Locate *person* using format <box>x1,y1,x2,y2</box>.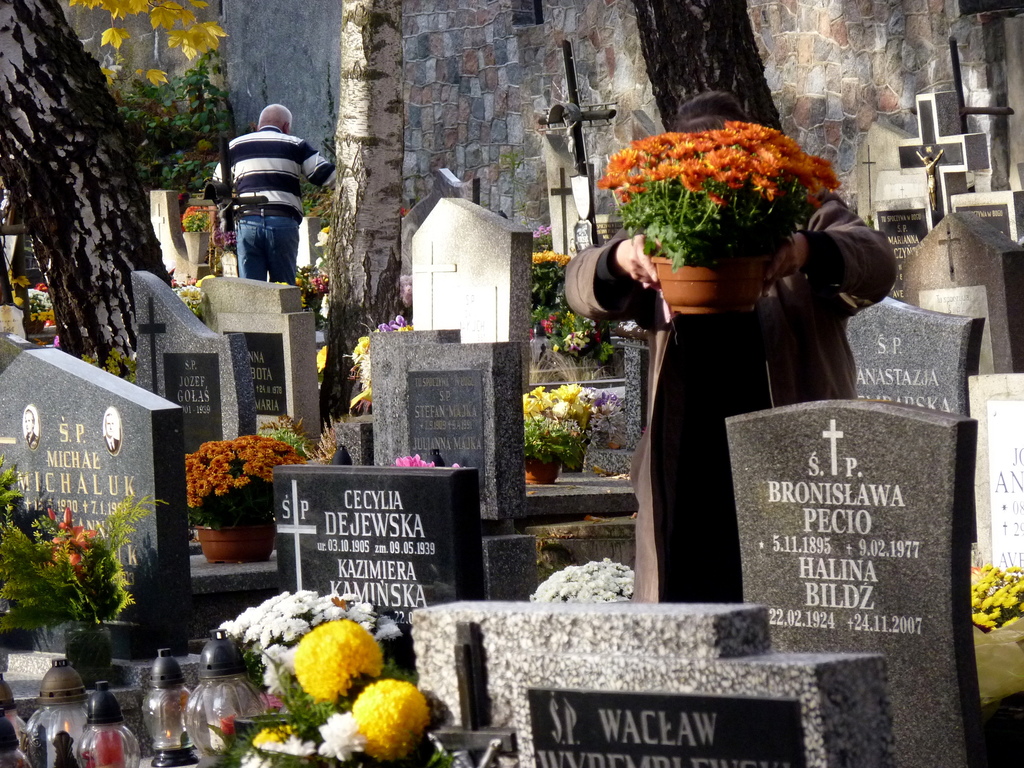
<box>568,88,912,596</box>.
